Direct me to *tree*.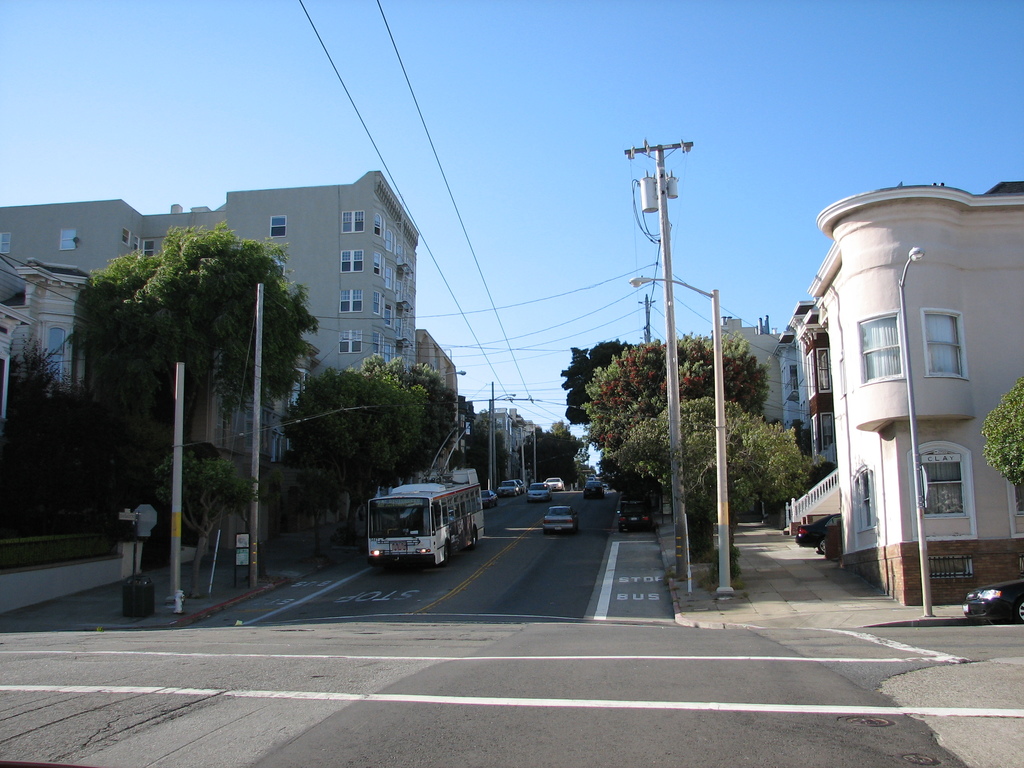
Direction: box(83, 198, 298, 548).
